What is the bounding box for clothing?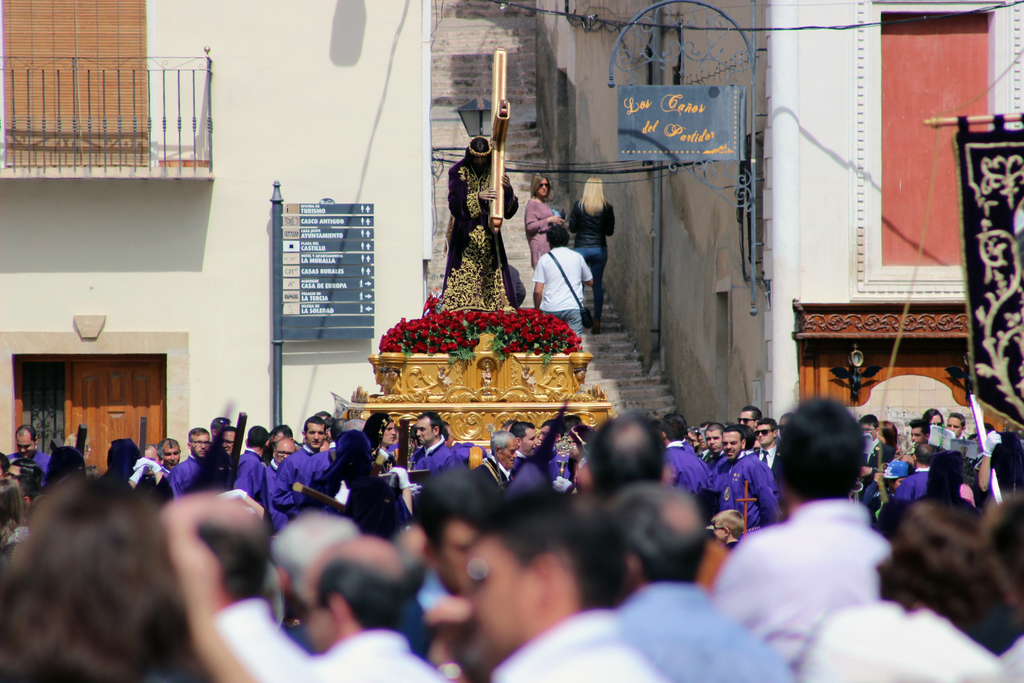
(762,589,1006,677).
